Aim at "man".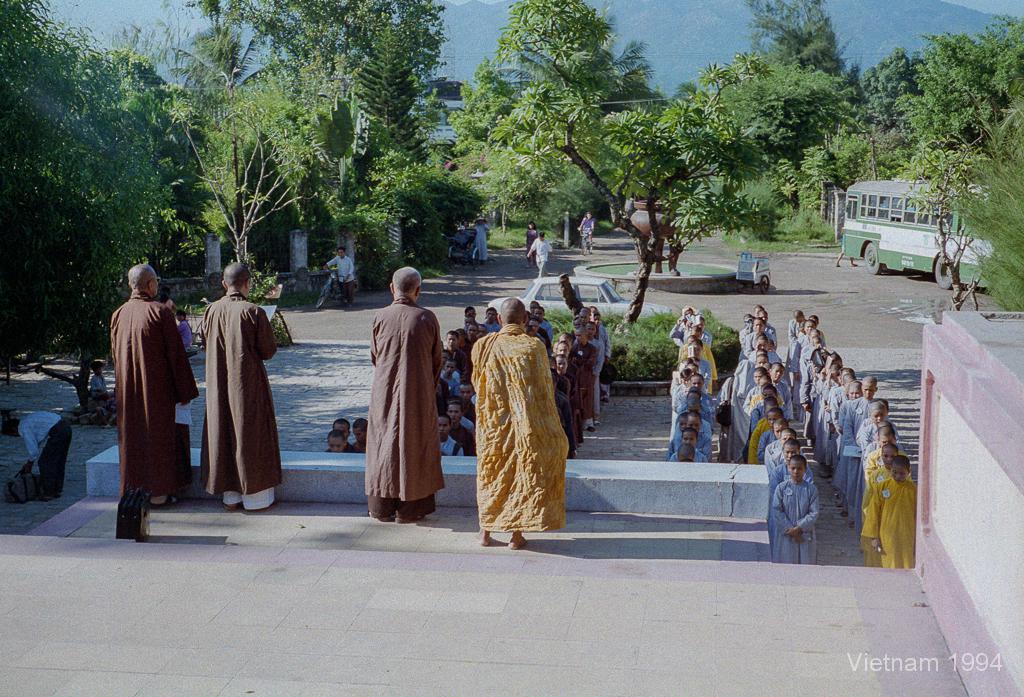
Aimed at select_region(109, 259, 201, 541).
